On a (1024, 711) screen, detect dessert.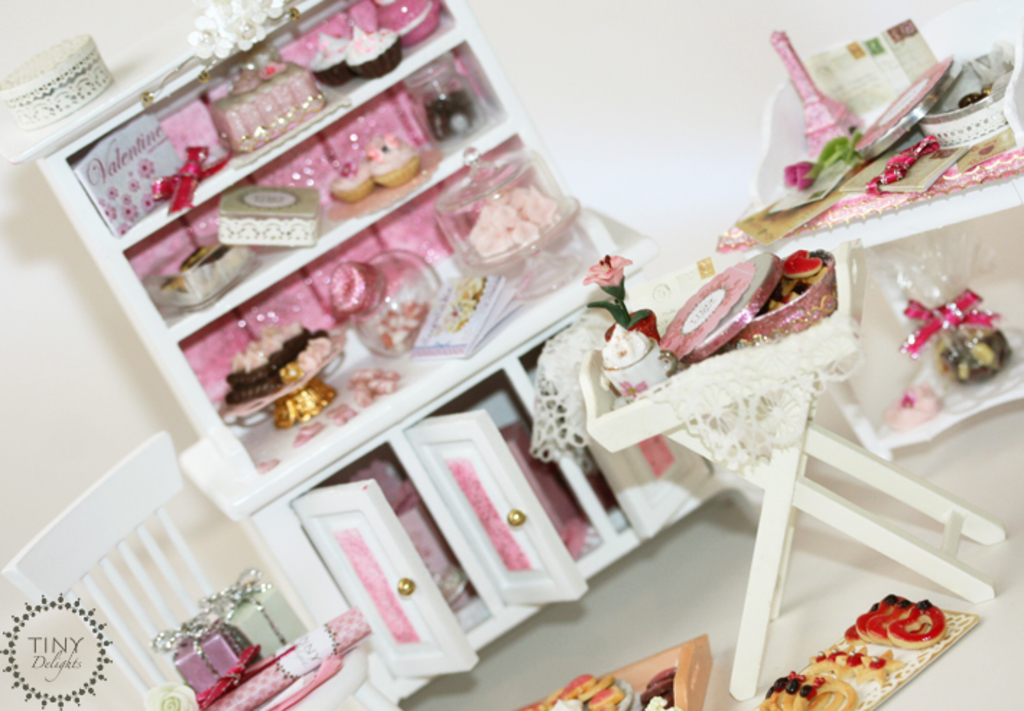
x1=377 y1=147 x2=420 y2=192.
